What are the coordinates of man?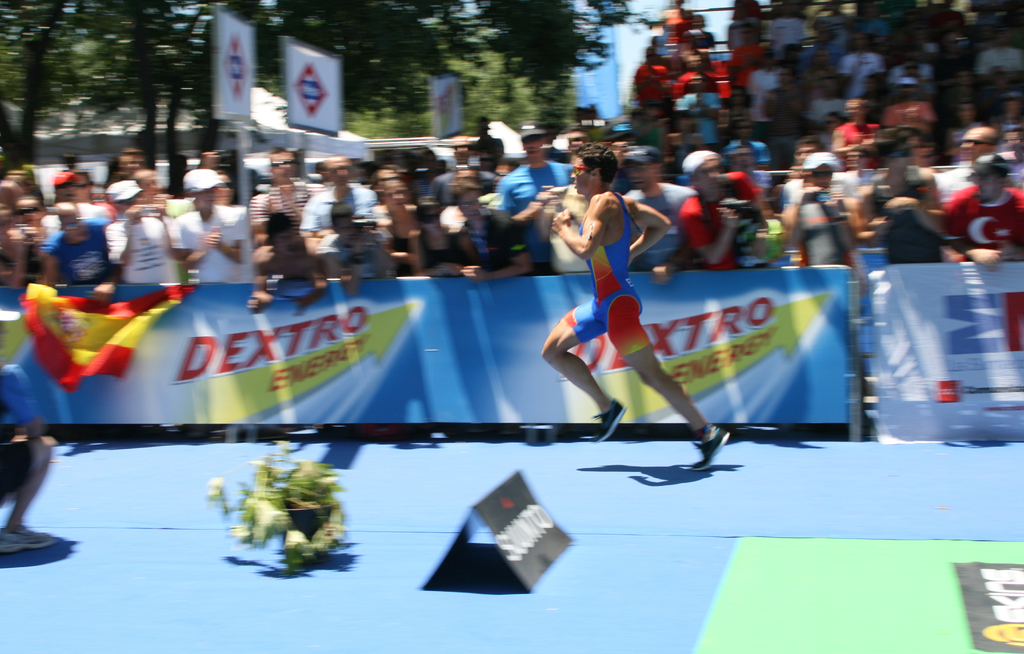
x1=940, y1=156, x2=1015, y2=262.
